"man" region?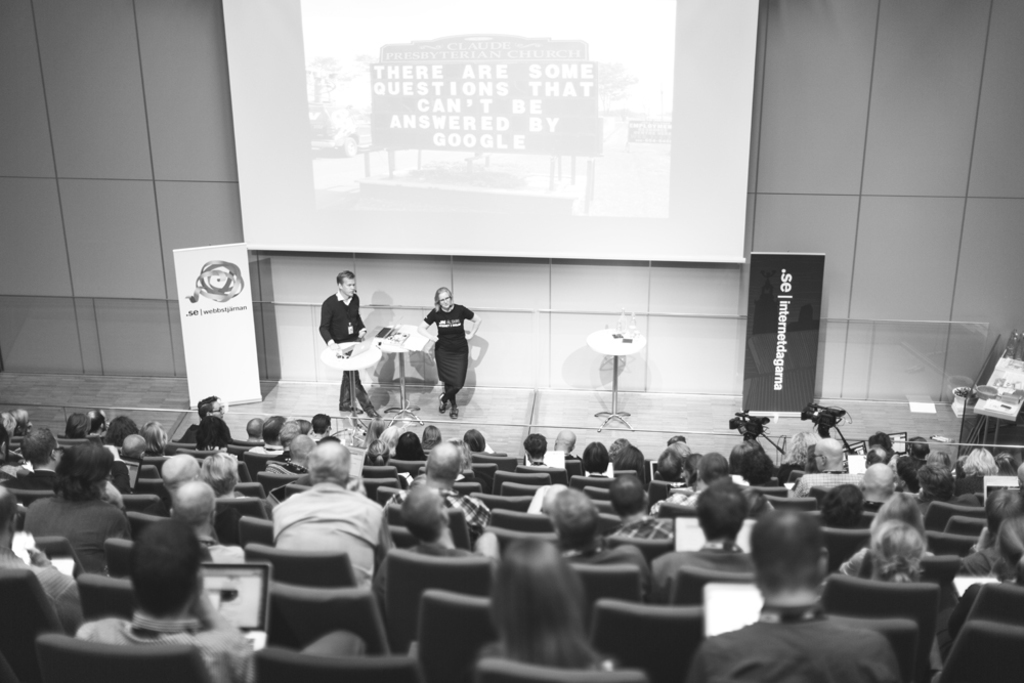
[left=549, top=422, right=578, bottom=471]
